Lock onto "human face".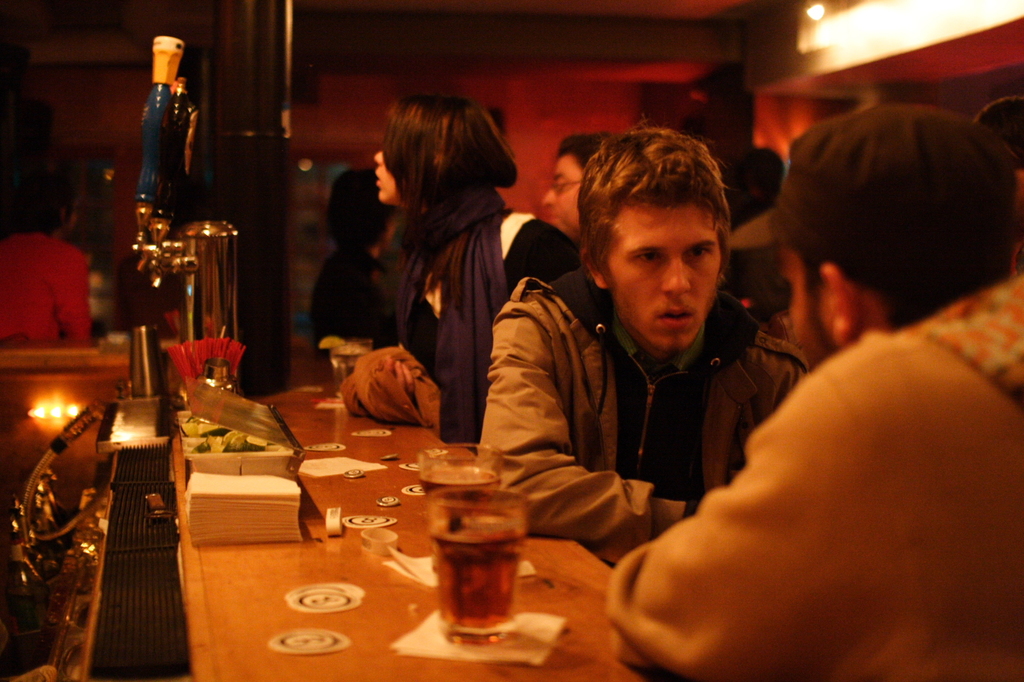
Locked: (x1=608, y1=201, x2=720, y2=349).
